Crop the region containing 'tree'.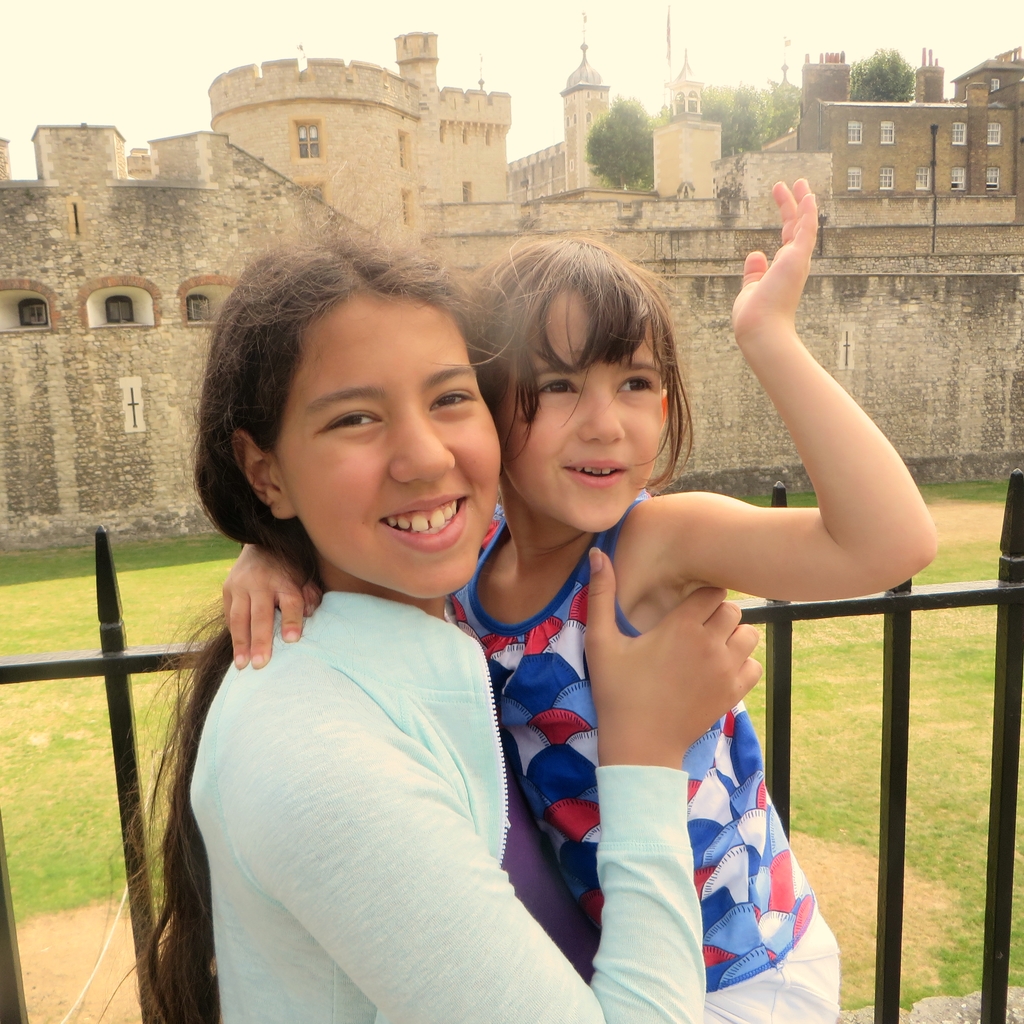
Crop region: bbox=(694, 75, 799, 159).
